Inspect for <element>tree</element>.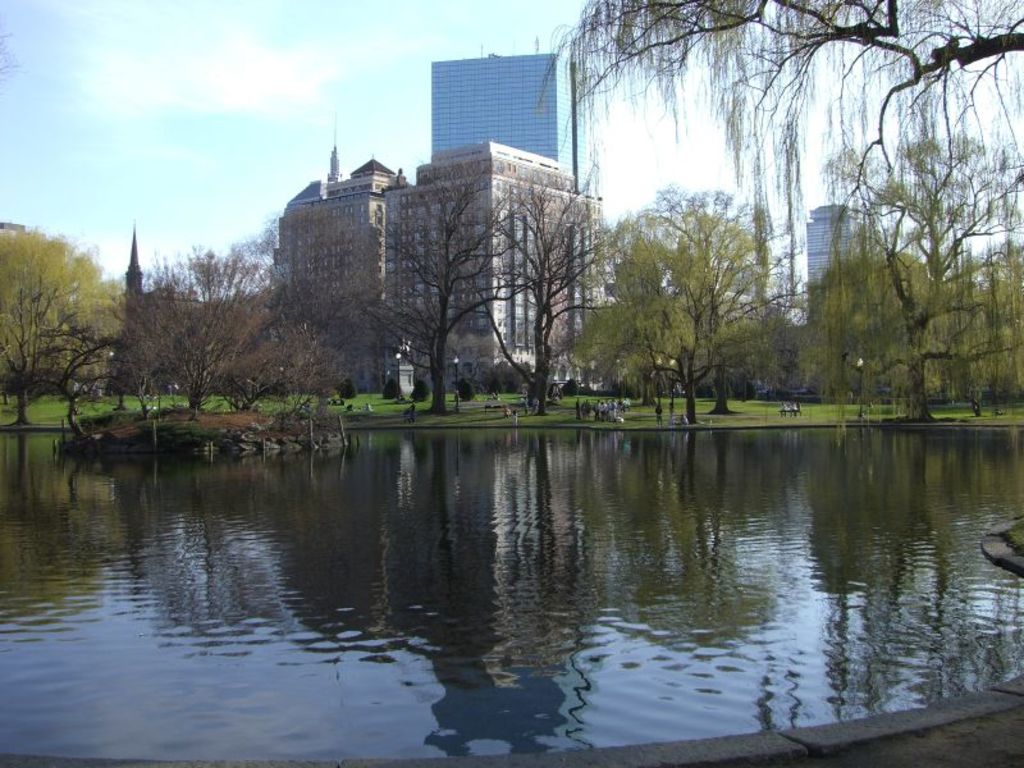
Inspection: (left=462, top=155, right=609, bottom=412).
